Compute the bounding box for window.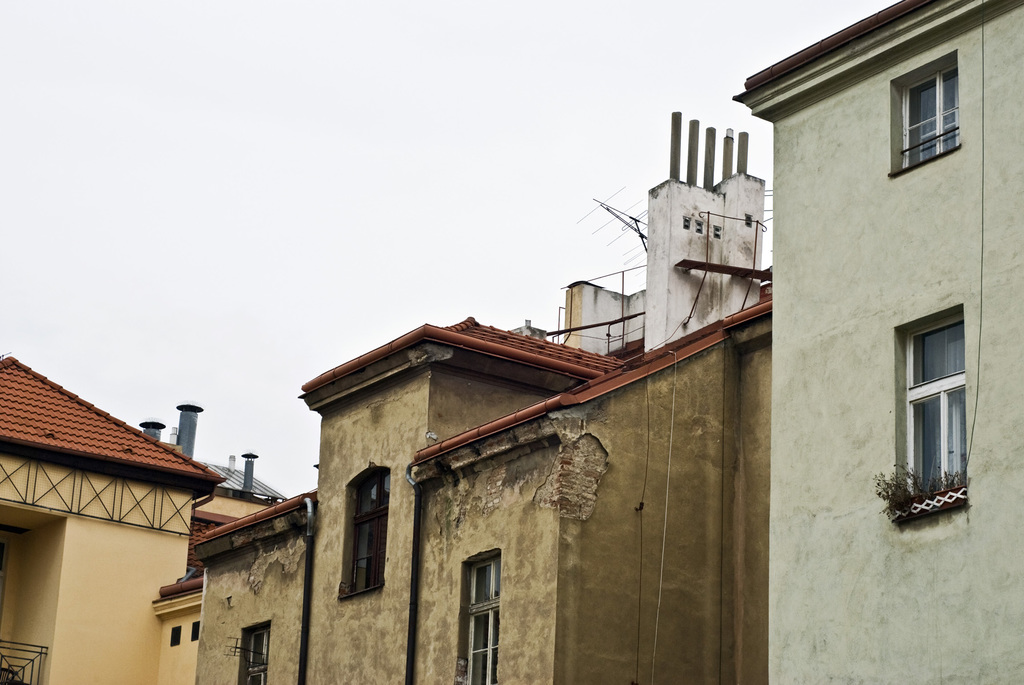
[x1=450, y1=548, x2=500, y2=684].
